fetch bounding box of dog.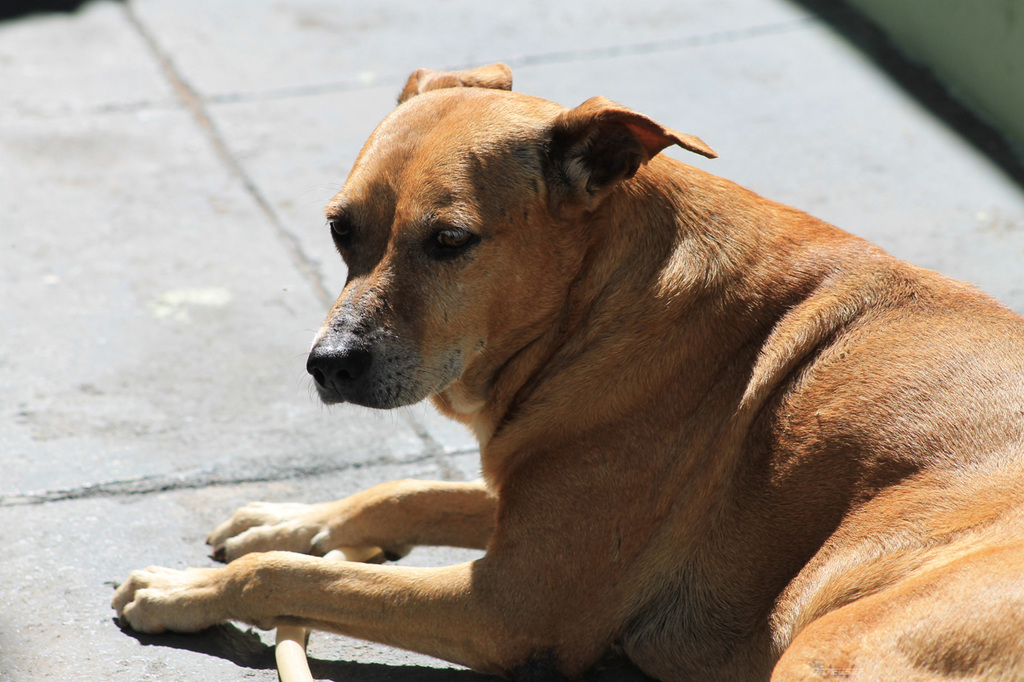
Bbox: bbox=[106, 59, 1023, 681].
